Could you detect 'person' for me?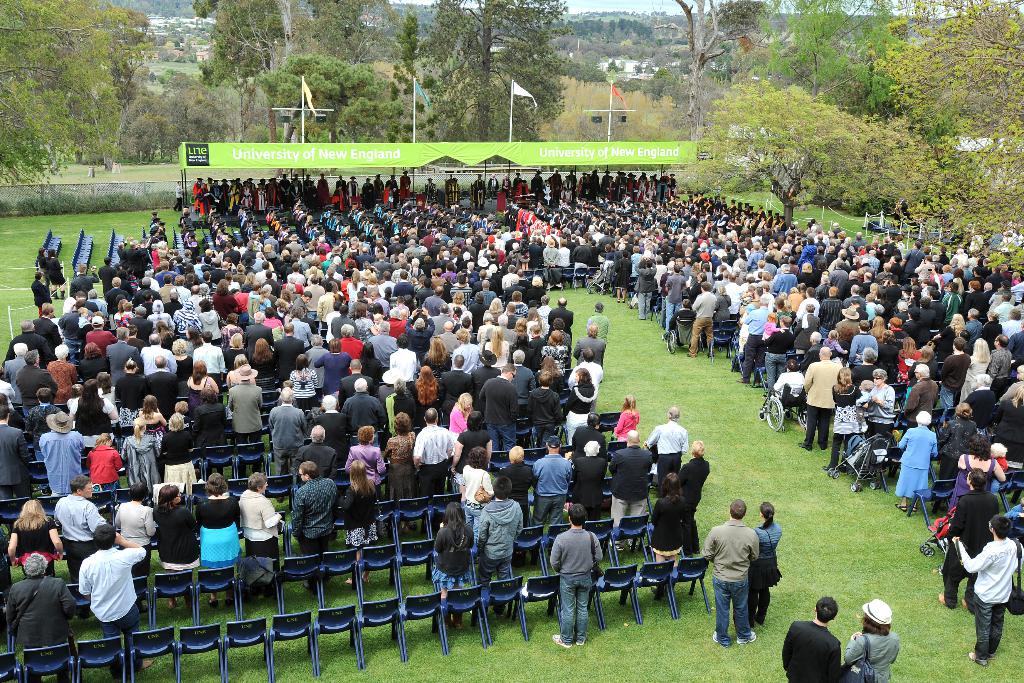
Detection result: x1=780, y1=595, x2=844, y2=682.
